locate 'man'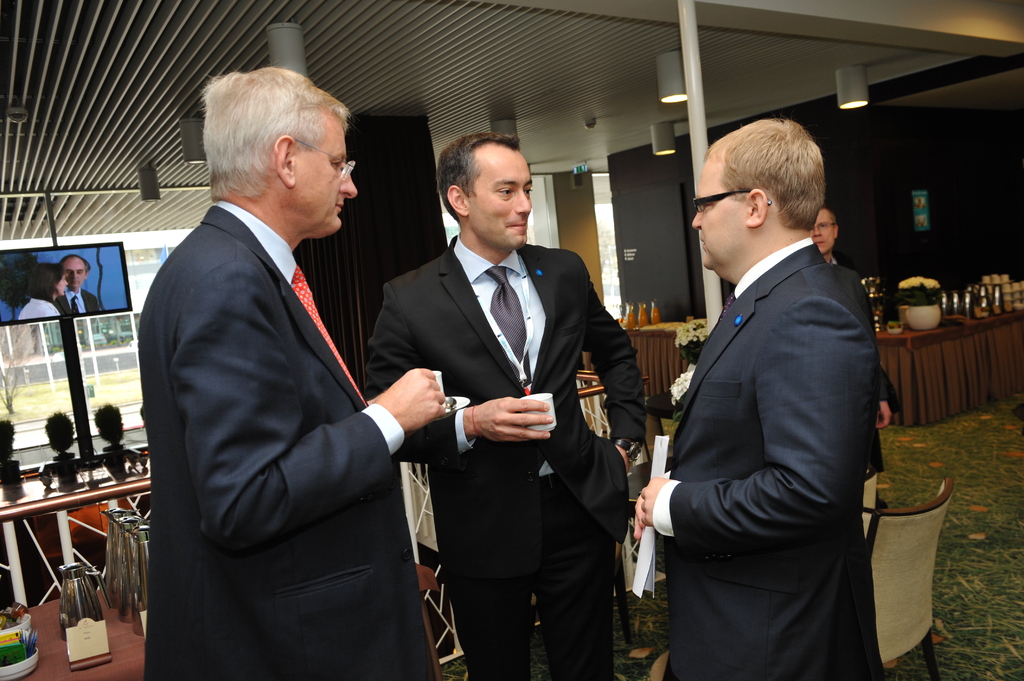
locate(140, 66, 454, 680)
